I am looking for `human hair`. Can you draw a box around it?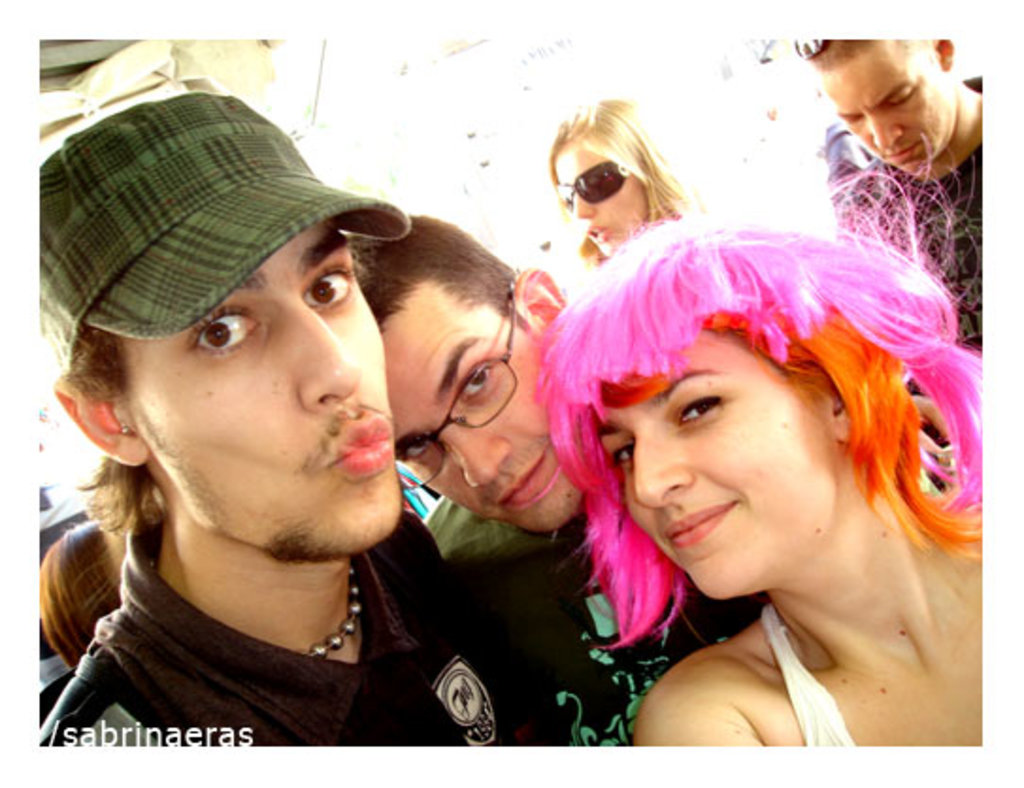
Sure, the bounding box is left=53, top=317, right=166, bottom=532.
